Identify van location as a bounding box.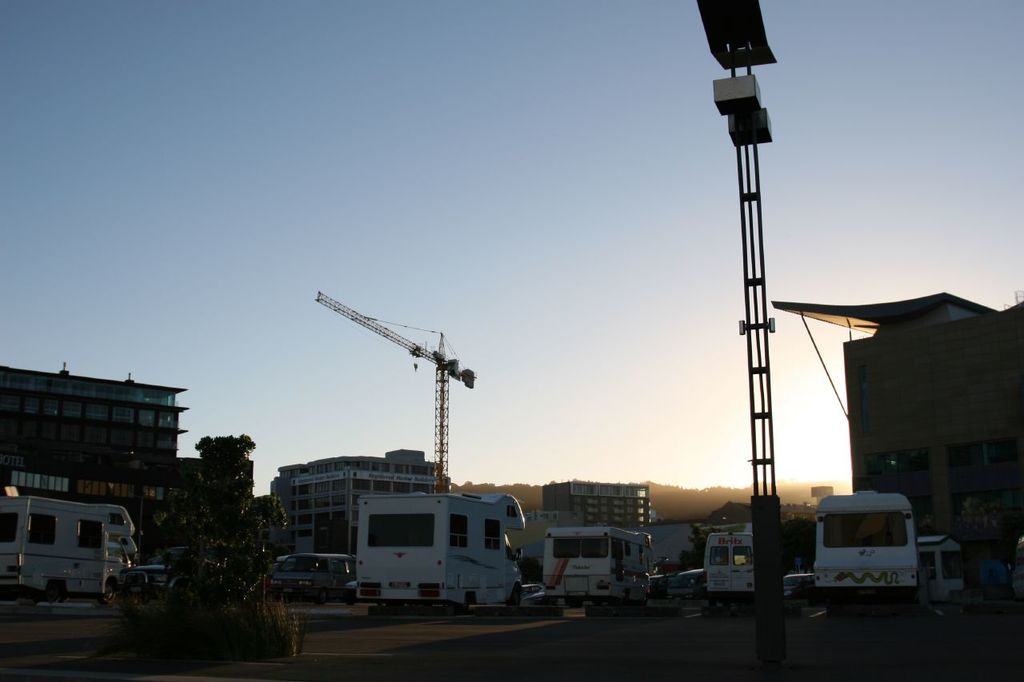
BBox(269, 546, 358, 604).
